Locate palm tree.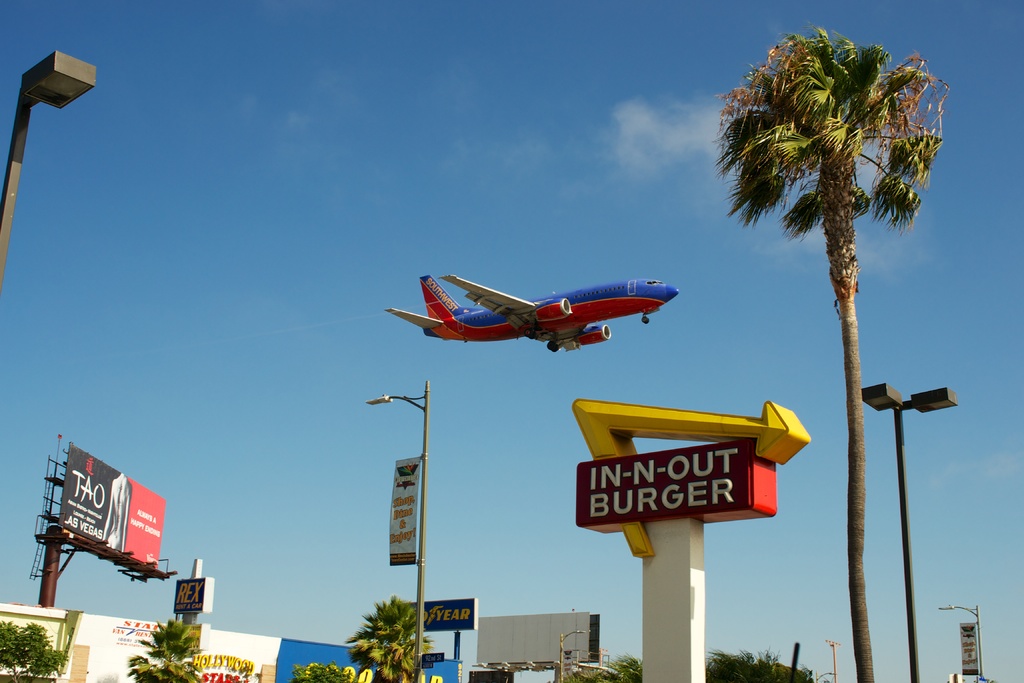
Bounding box: l=358, t=595, r=434, b=682.
